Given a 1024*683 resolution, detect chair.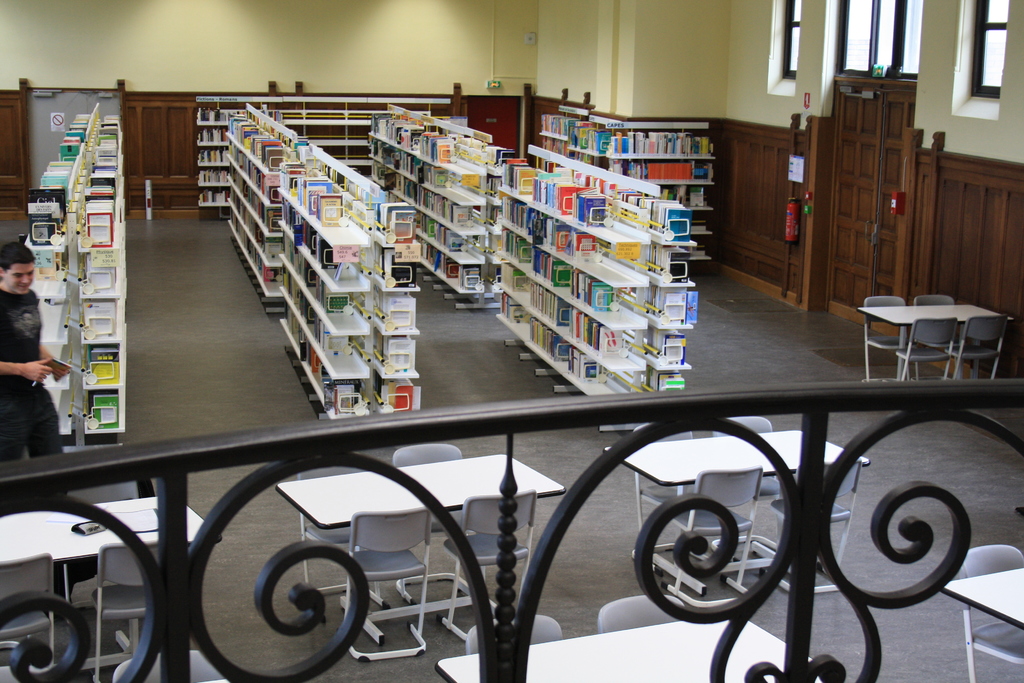
<bbox>110, 647, 225, 682</bbox>.
